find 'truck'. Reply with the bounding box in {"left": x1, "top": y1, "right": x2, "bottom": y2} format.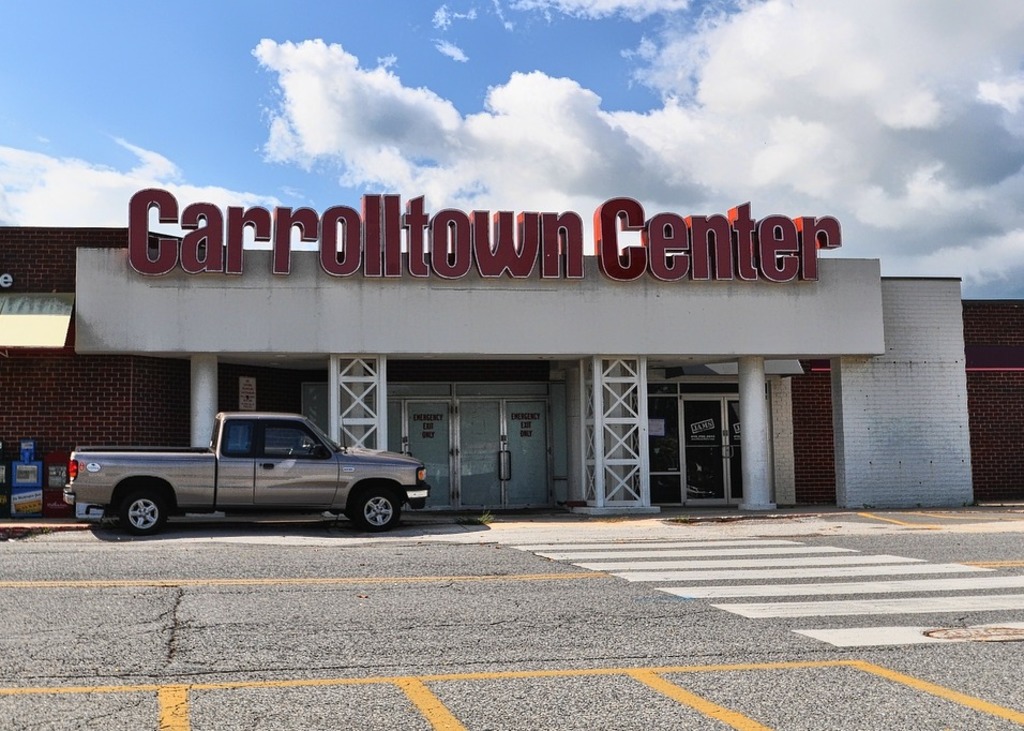
{"left": 49, "top": 412, "right": 440, "bottom": 542}.
